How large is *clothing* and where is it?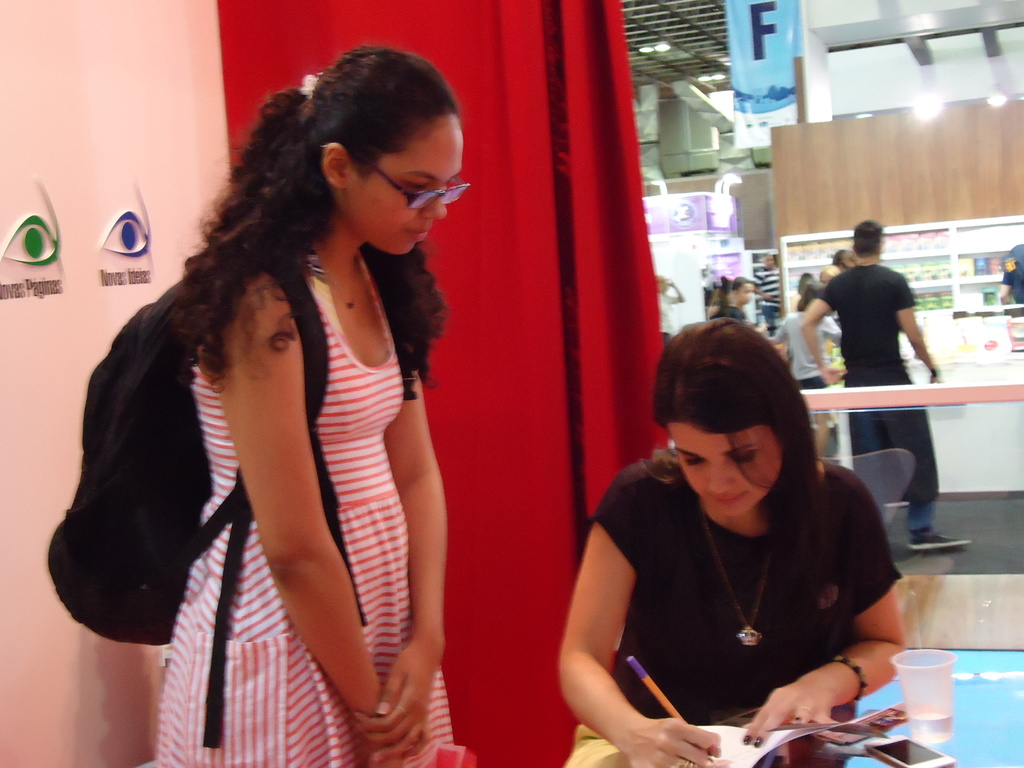
Bounding box: 567/412/930/752.
